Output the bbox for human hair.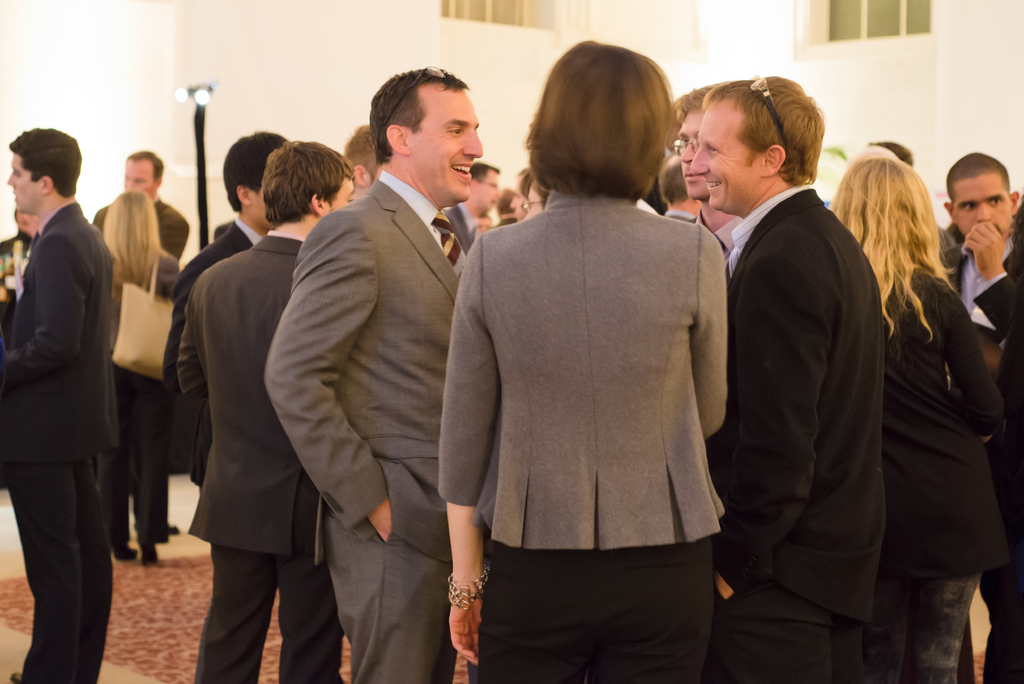
rect(676, 80, 728, 125).
